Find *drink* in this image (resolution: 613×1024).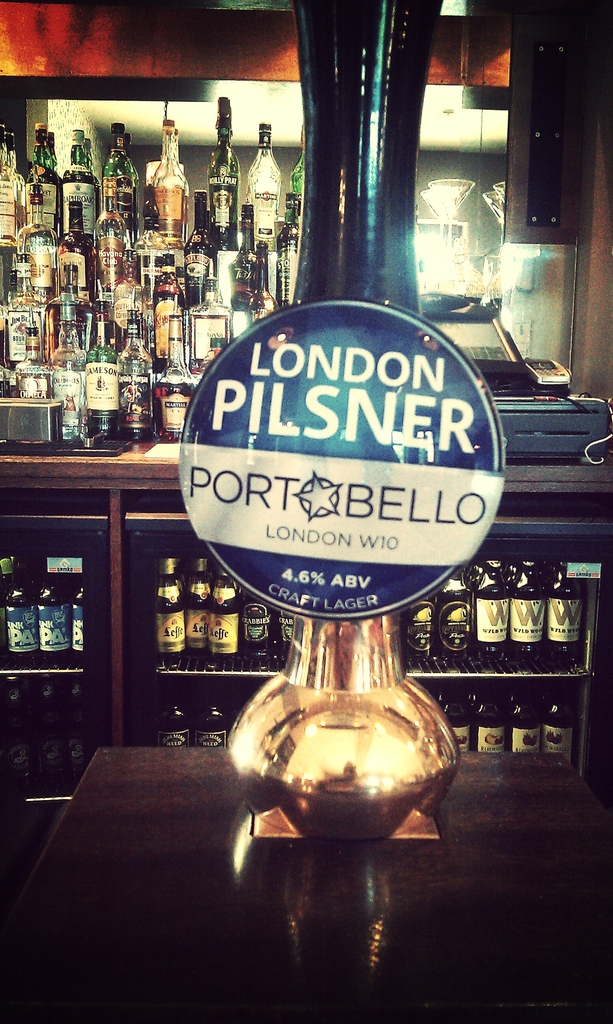
select_region(191, 691, 228, 748).
